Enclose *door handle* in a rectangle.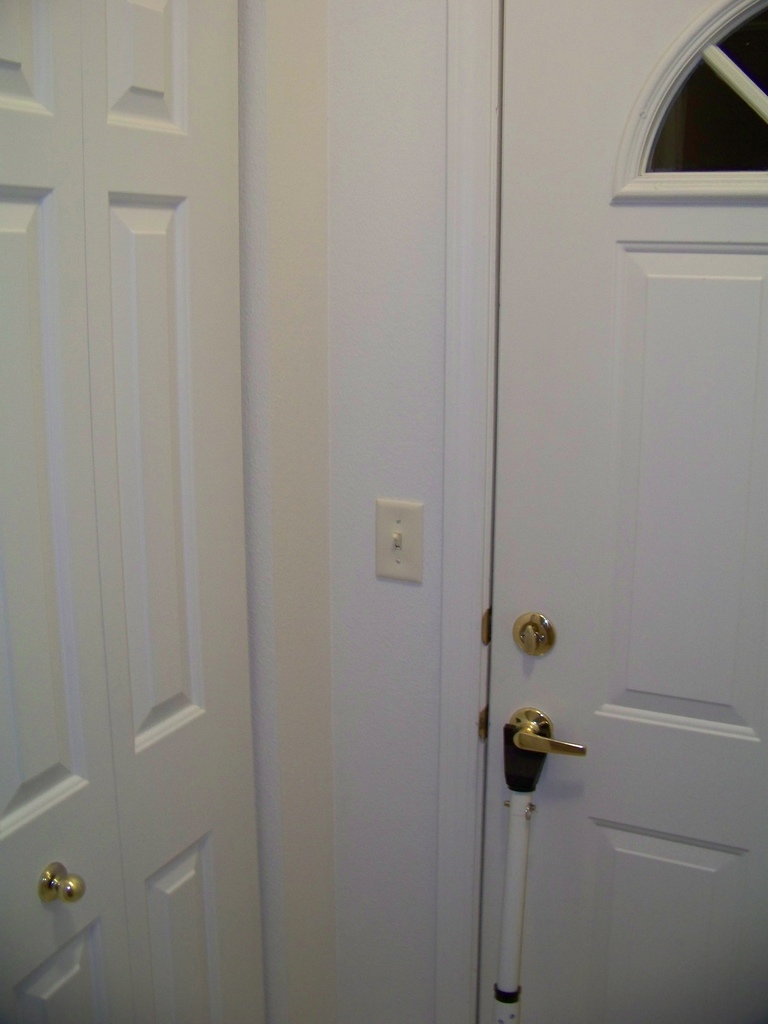
{"left": 508, "top": 705, "right": 588, "bottom": 758}.
